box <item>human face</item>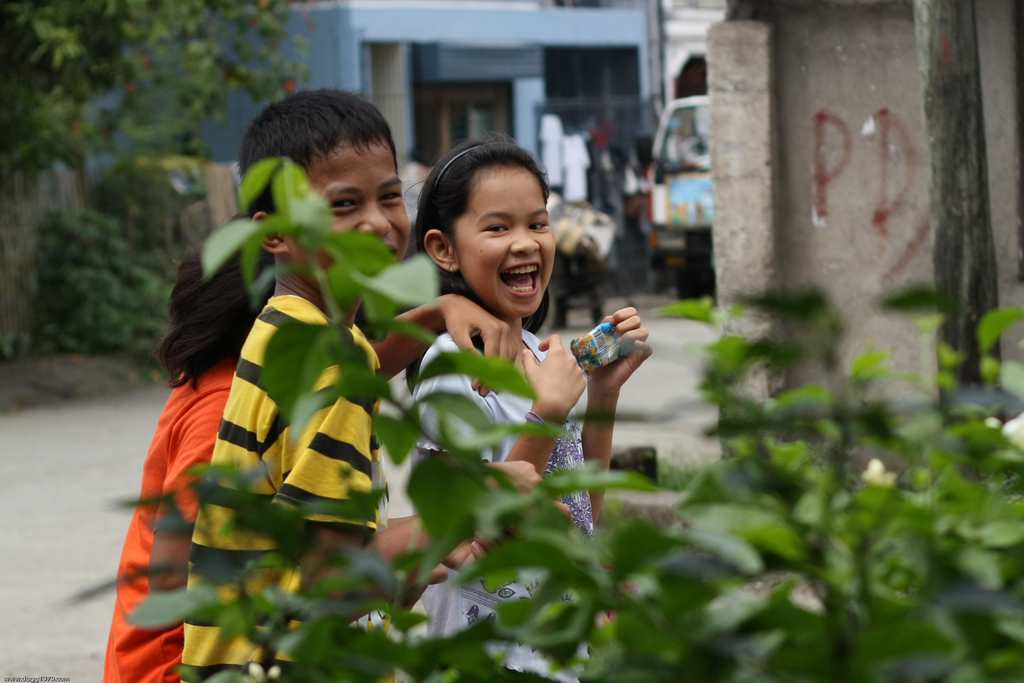
left=449, top=173, right=556, bottom=315
